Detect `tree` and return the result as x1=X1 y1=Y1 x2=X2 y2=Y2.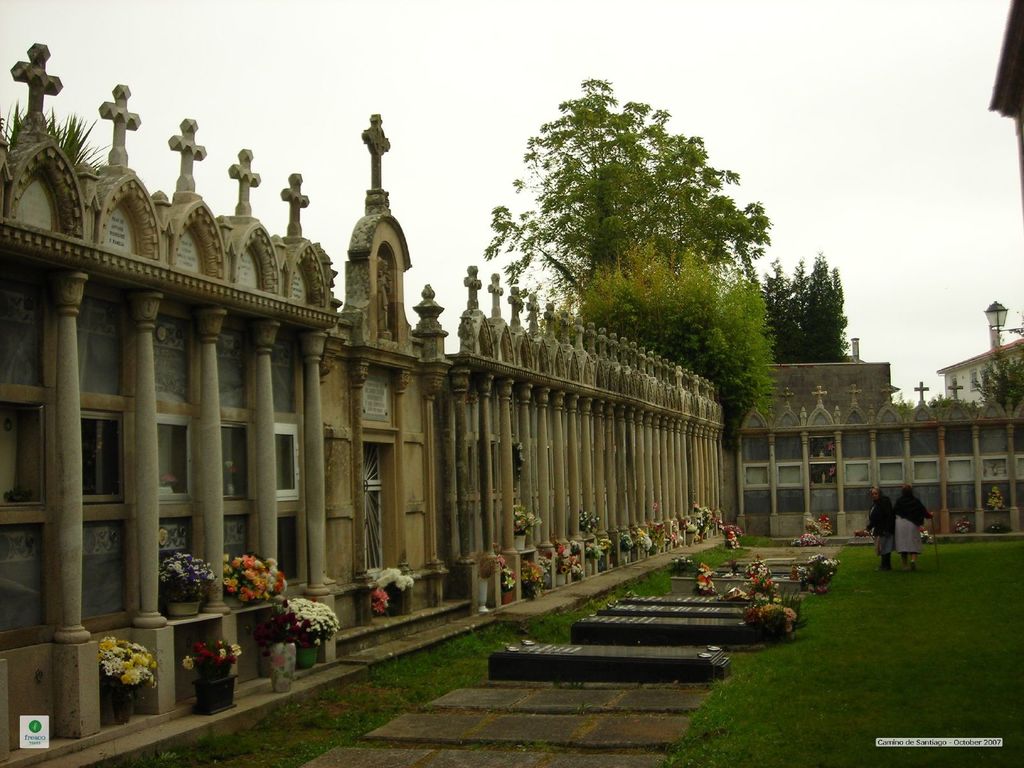
x1=591 y1=253 x2=758 y2=421.
